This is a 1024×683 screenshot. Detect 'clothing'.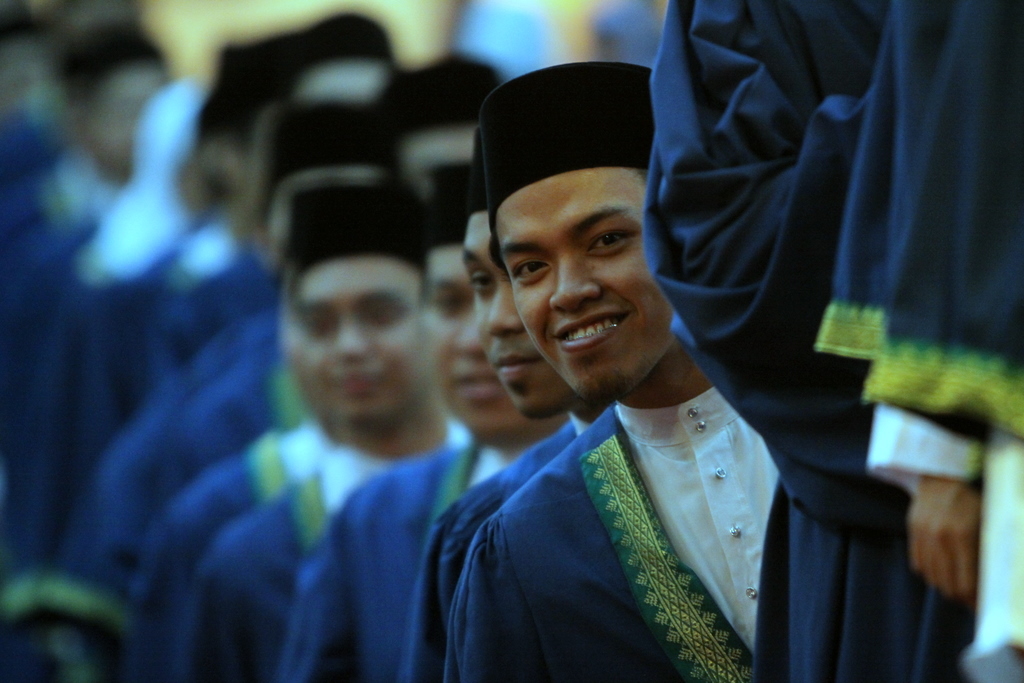
l=418, t=327, r=853, b=682.
